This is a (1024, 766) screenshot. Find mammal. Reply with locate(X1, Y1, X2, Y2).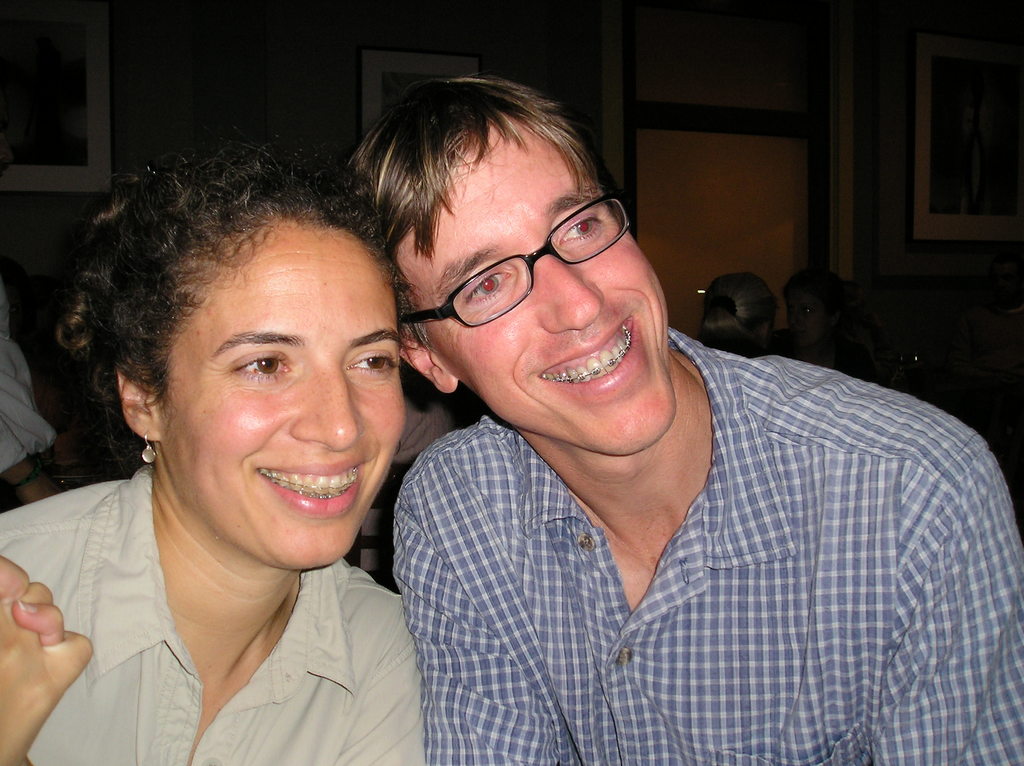
locate(14, 109, 521, 747).
